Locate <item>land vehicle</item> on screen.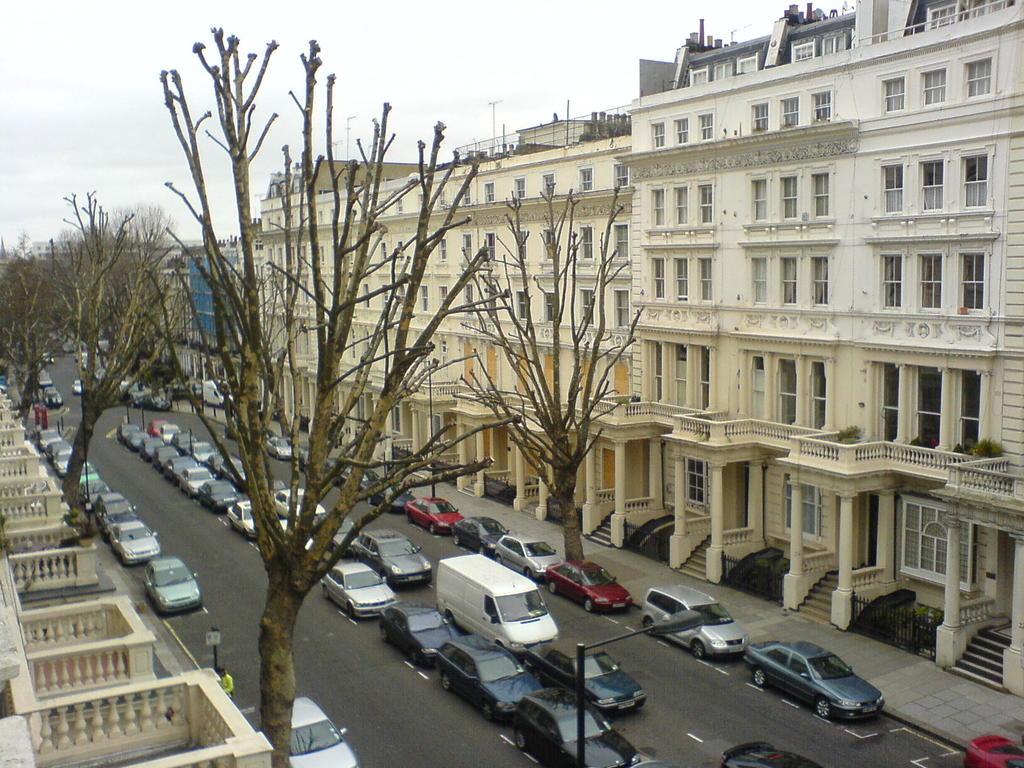
On screen at (360, 471, 373, 492).
